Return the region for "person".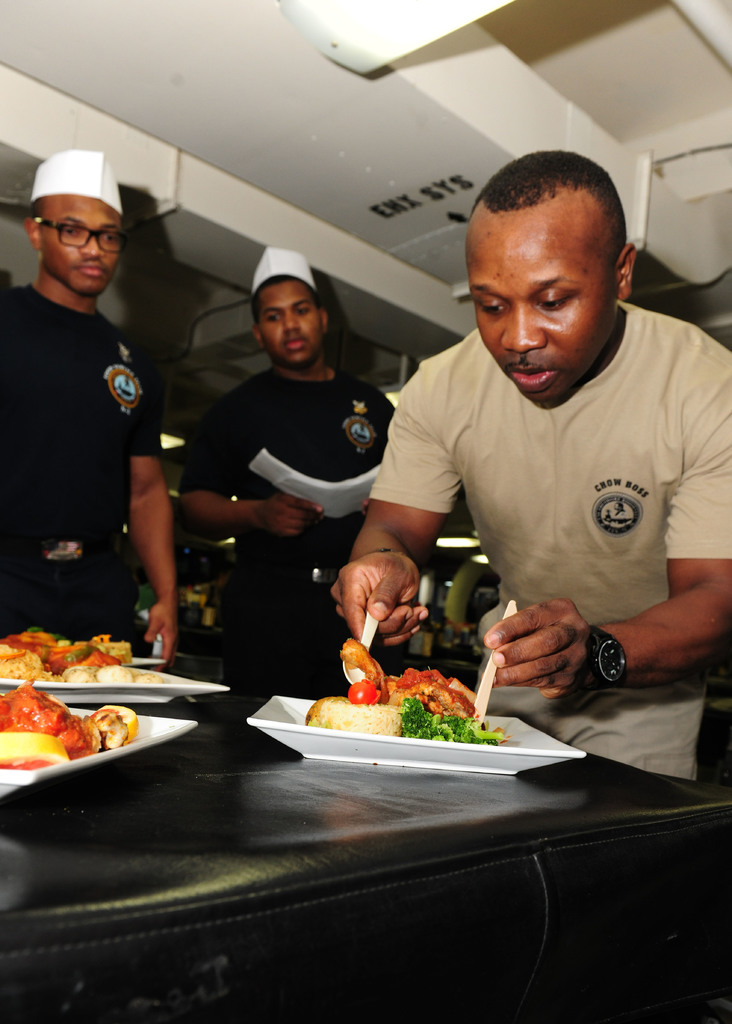
bbox=[16, 132, 191, 660].
